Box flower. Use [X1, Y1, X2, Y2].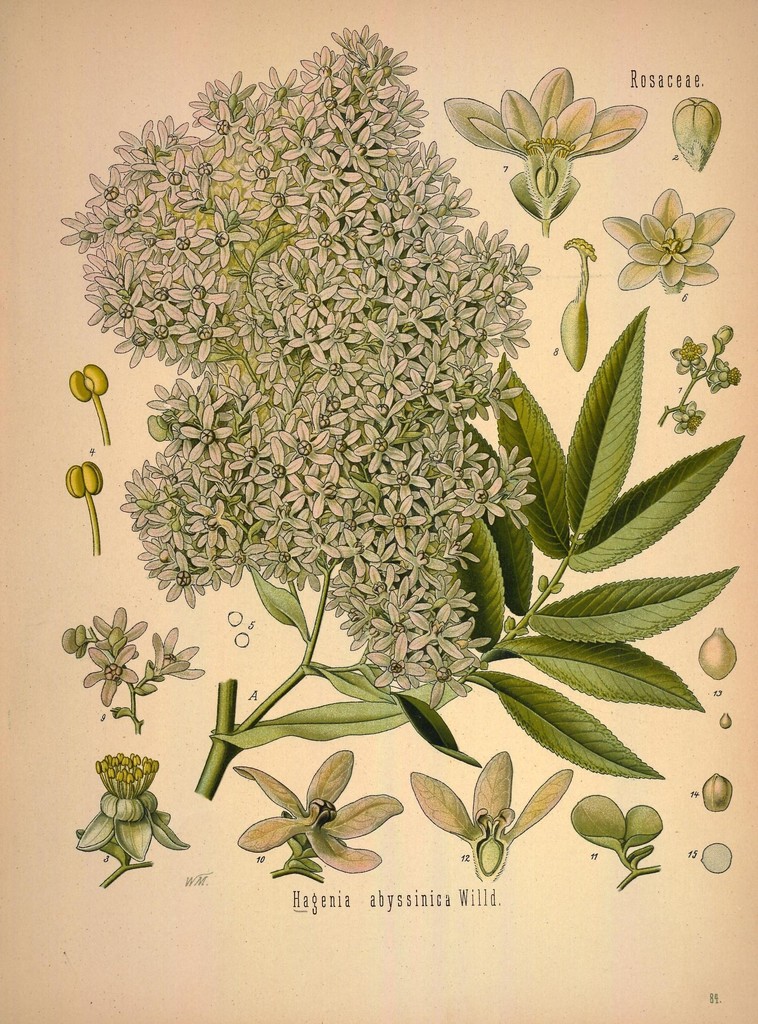
[81, 646, 140, 709].
